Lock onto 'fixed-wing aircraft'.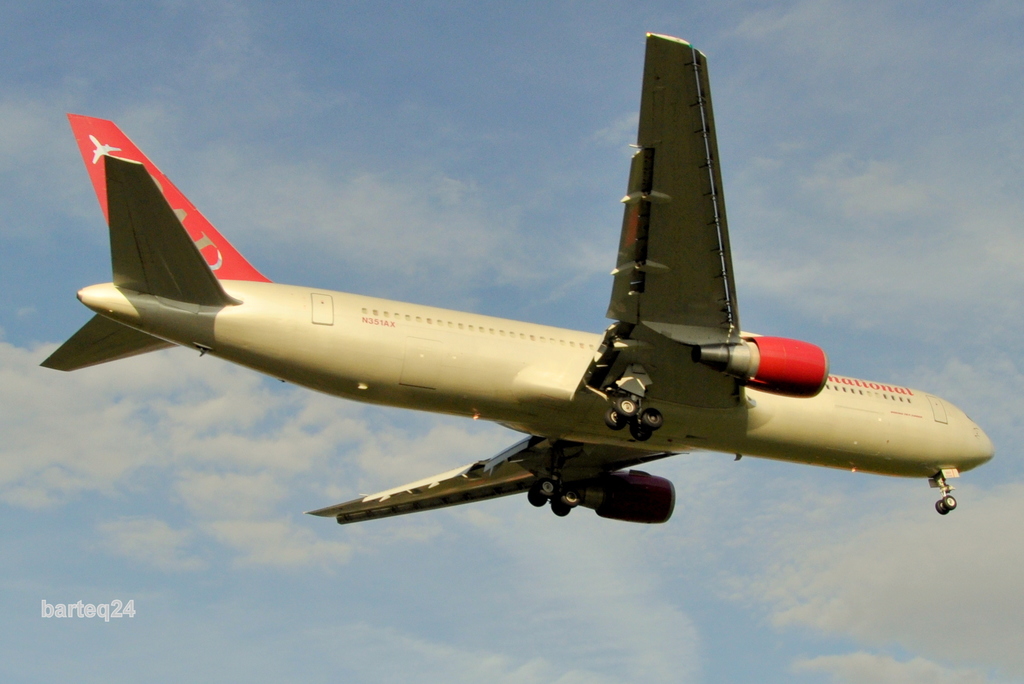
Locked: [33,30,995,525].
